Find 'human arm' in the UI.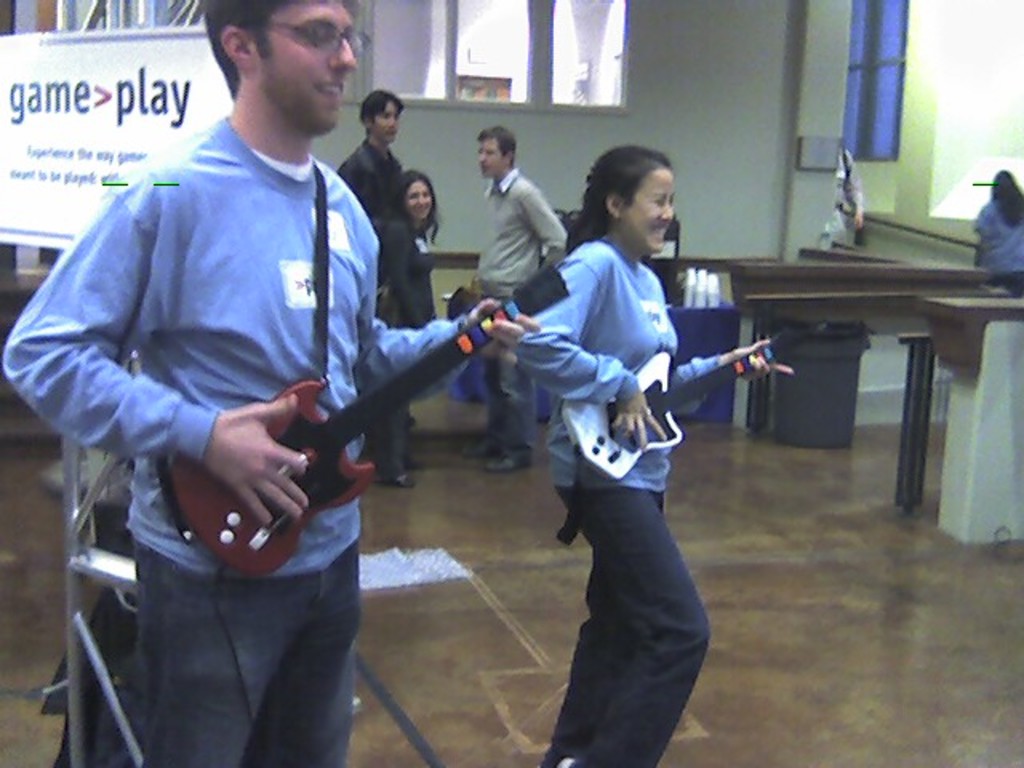
UI element at bbox=[512, 173, 574, 275].
